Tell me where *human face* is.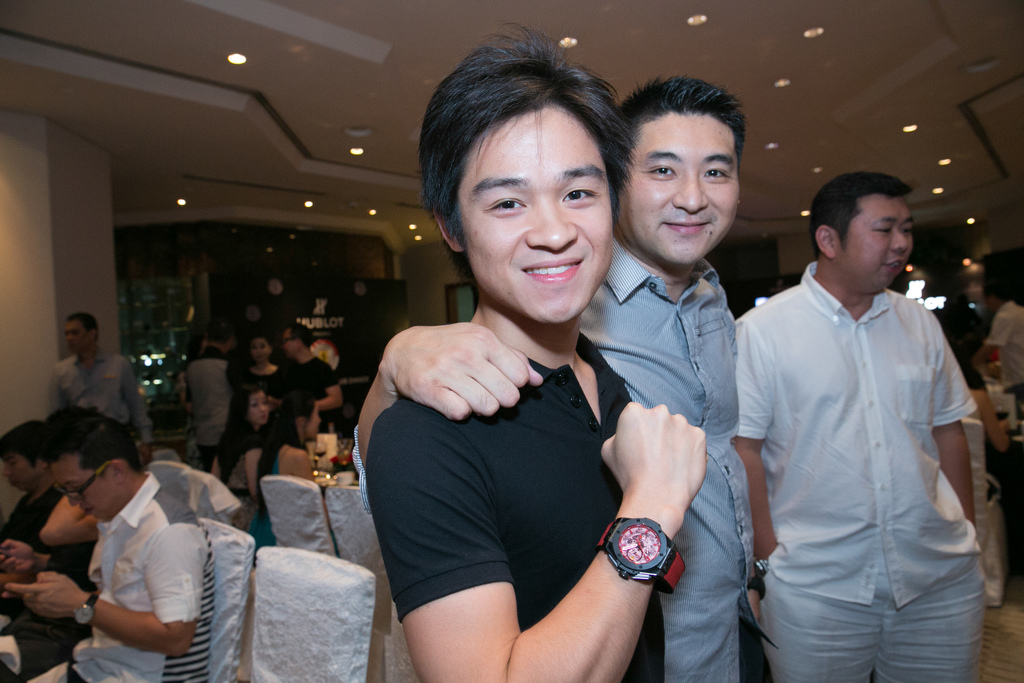
*human face* is at (left=838, top=194, right=911, bottom=292).
